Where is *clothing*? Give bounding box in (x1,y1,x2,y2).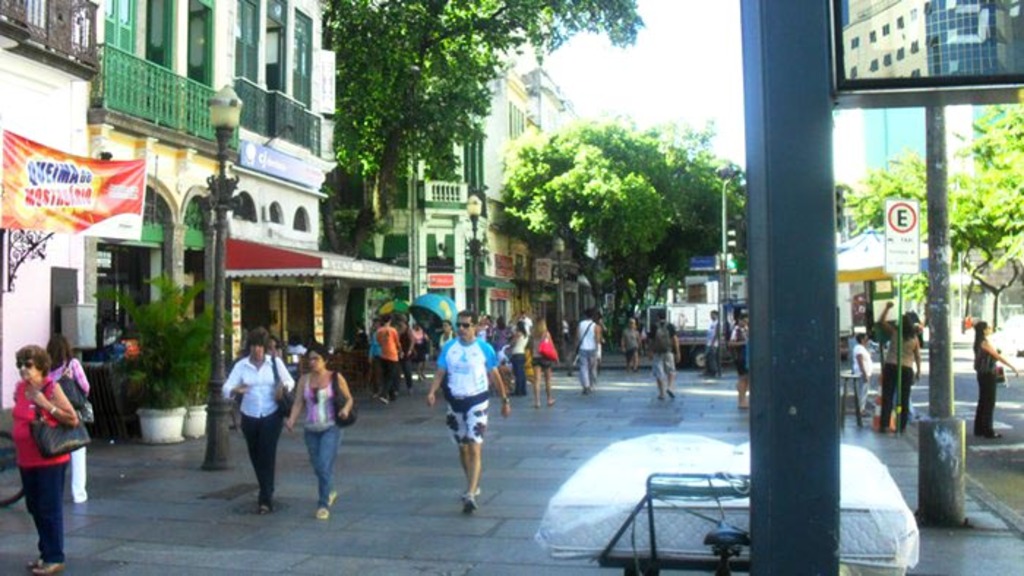
(440,335,503,447).
